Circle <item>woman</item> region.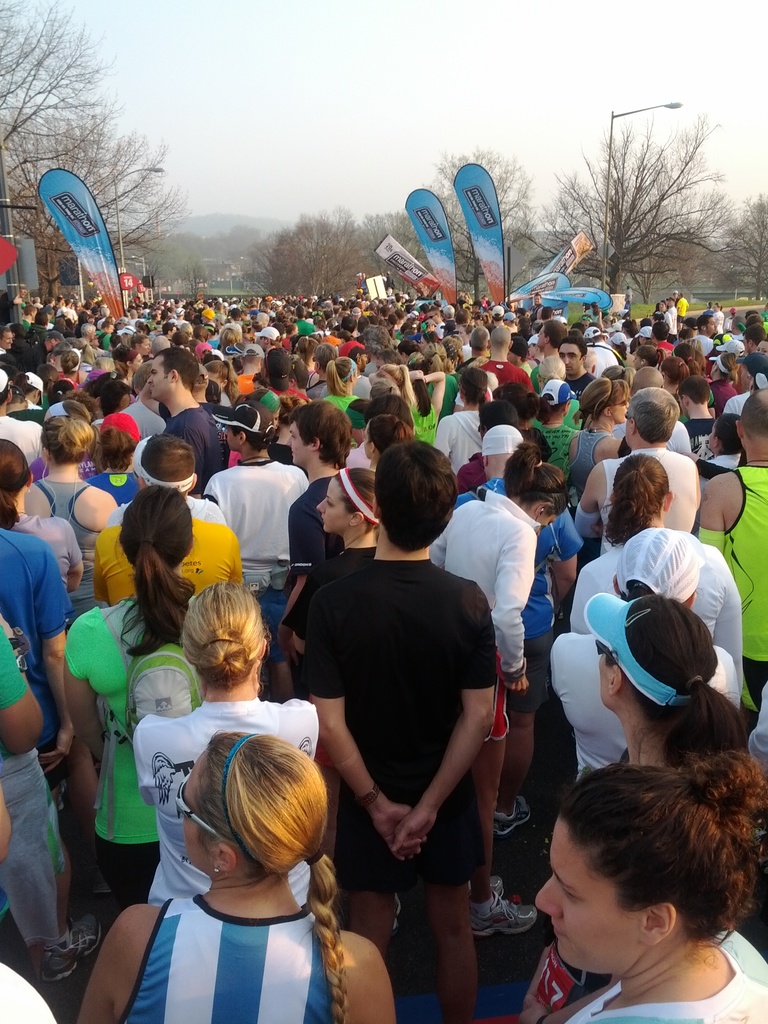
Region: [x1=79, y1=724, x2=386, y2=1023].
